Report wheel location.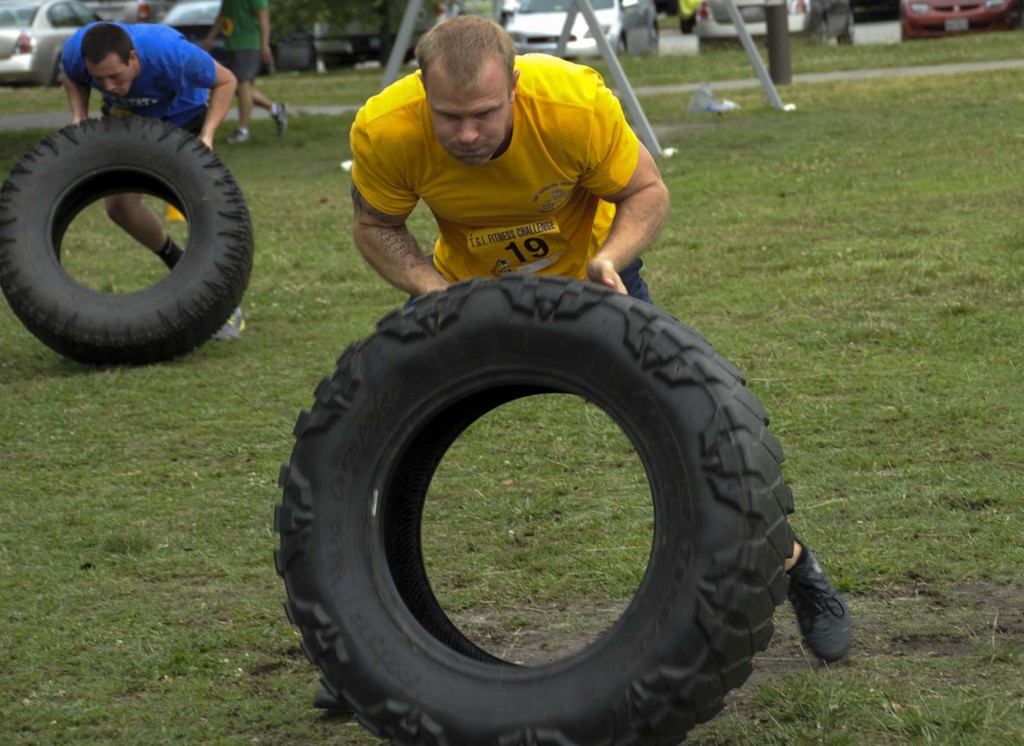
Report: [3, 87, 233, 350].
